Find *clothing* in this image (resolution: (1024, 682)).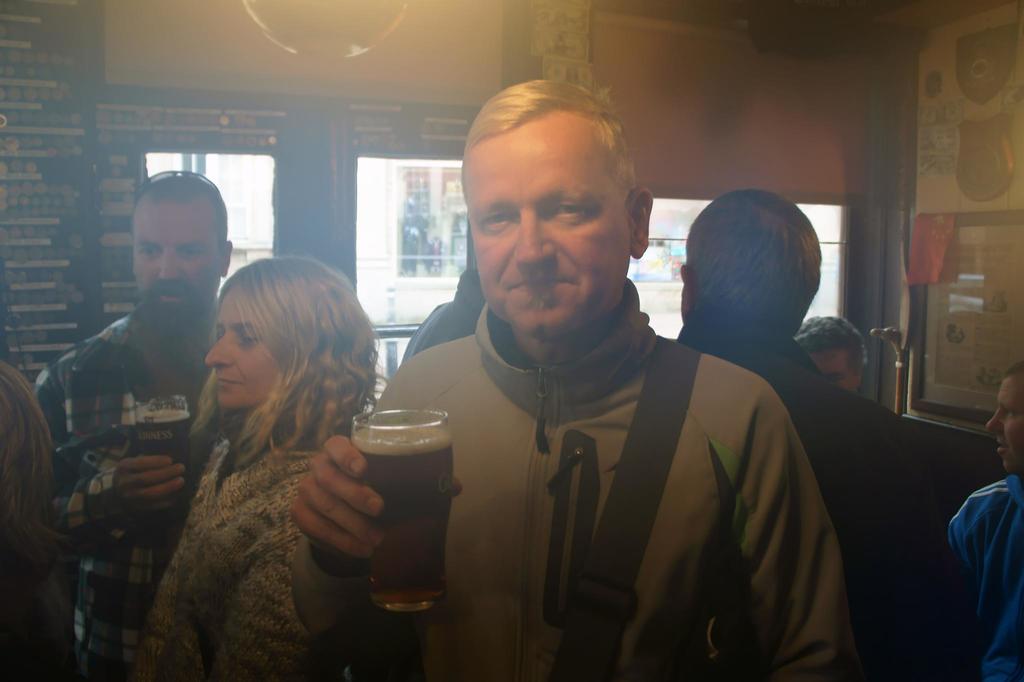
<region>702, 344, 911, 603</region>.
